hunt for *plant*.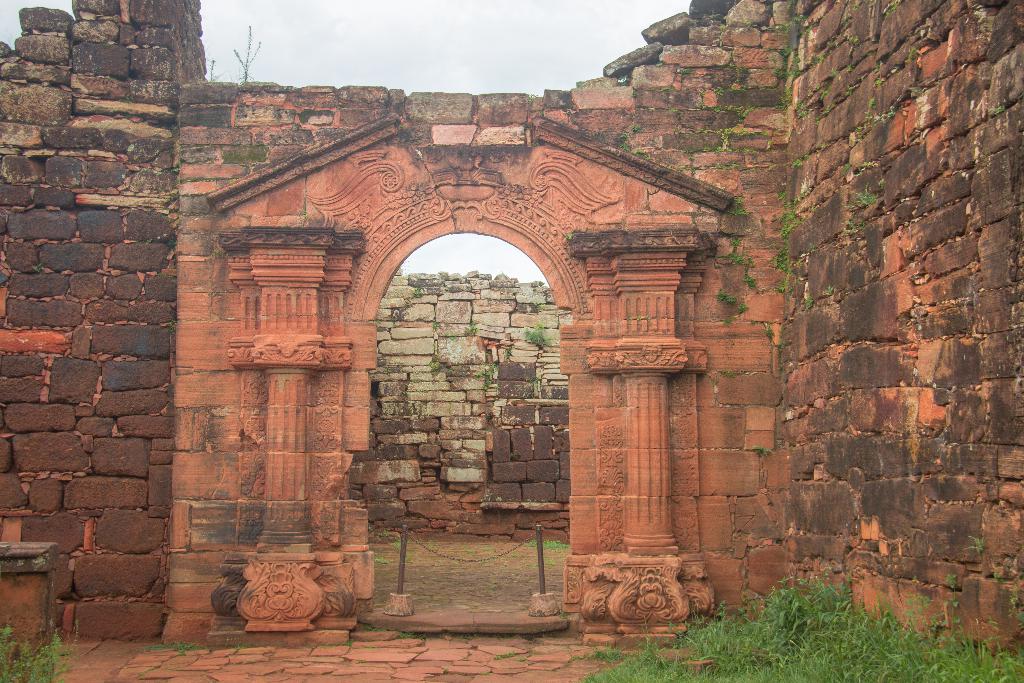
Hunted down at <region>396, 541, 406, 552</region>.
